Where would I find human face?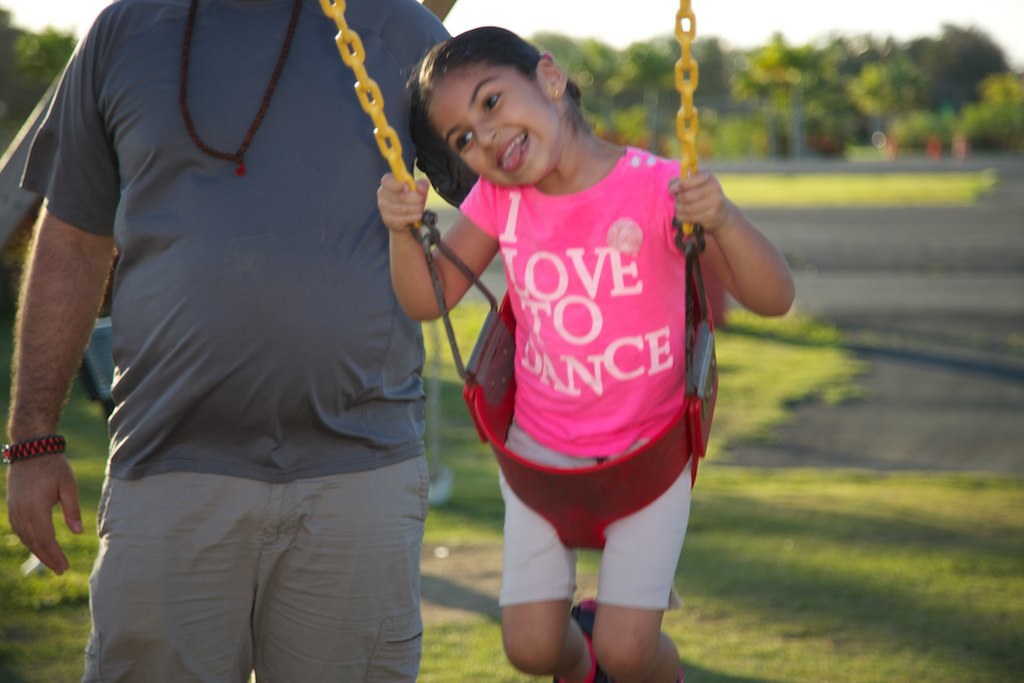
At 427,62,557,188.
